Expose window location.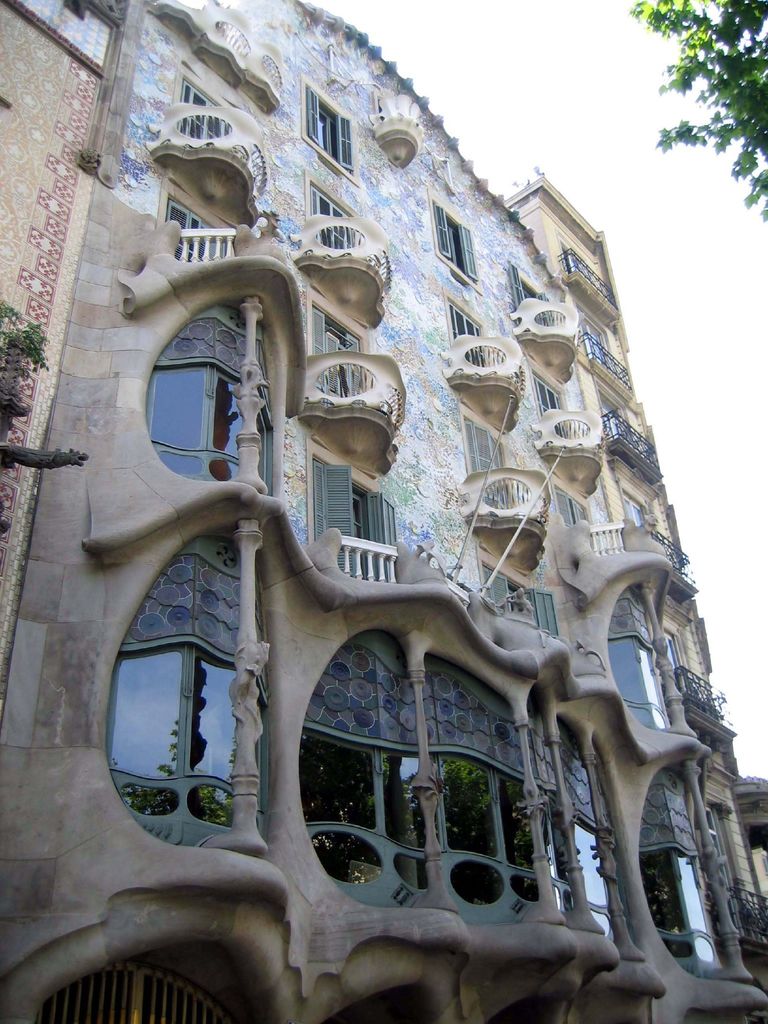
Exposed at BBox(620, 502, 646, 520).
